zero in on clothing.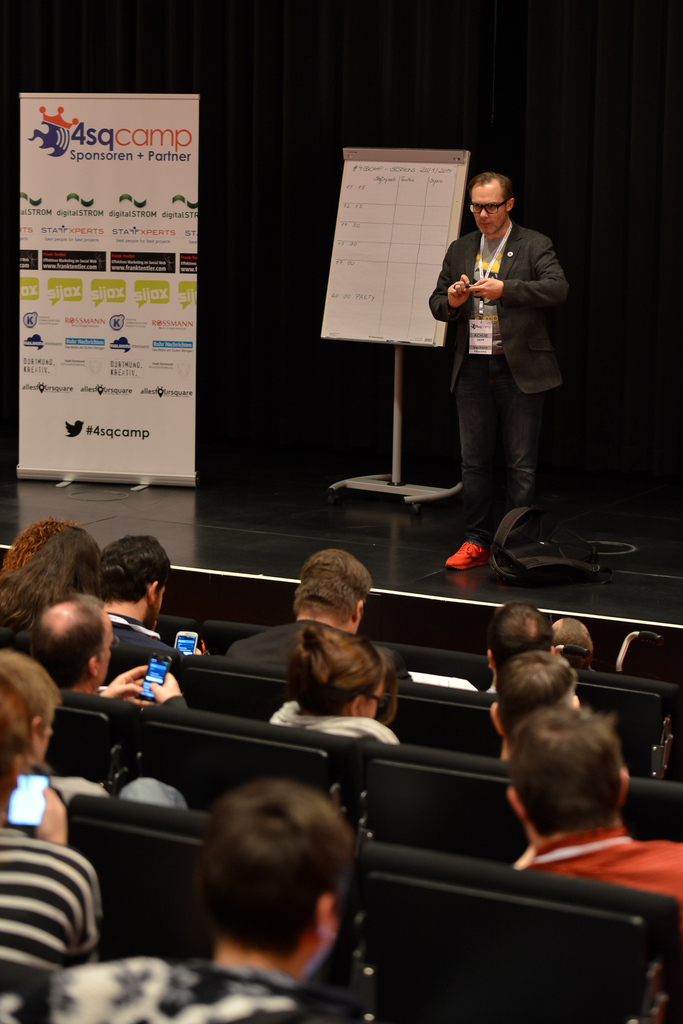
Zeroed in: 46:774:186:818.
